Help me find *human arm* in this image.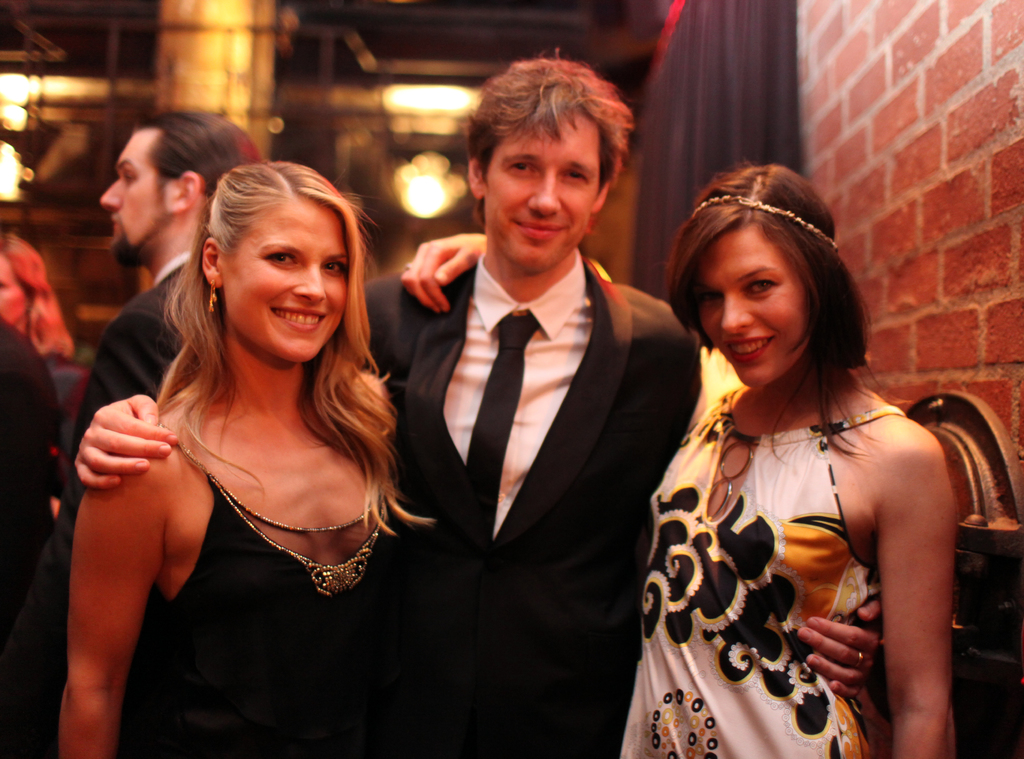
Found it: 38 305 185 575.
